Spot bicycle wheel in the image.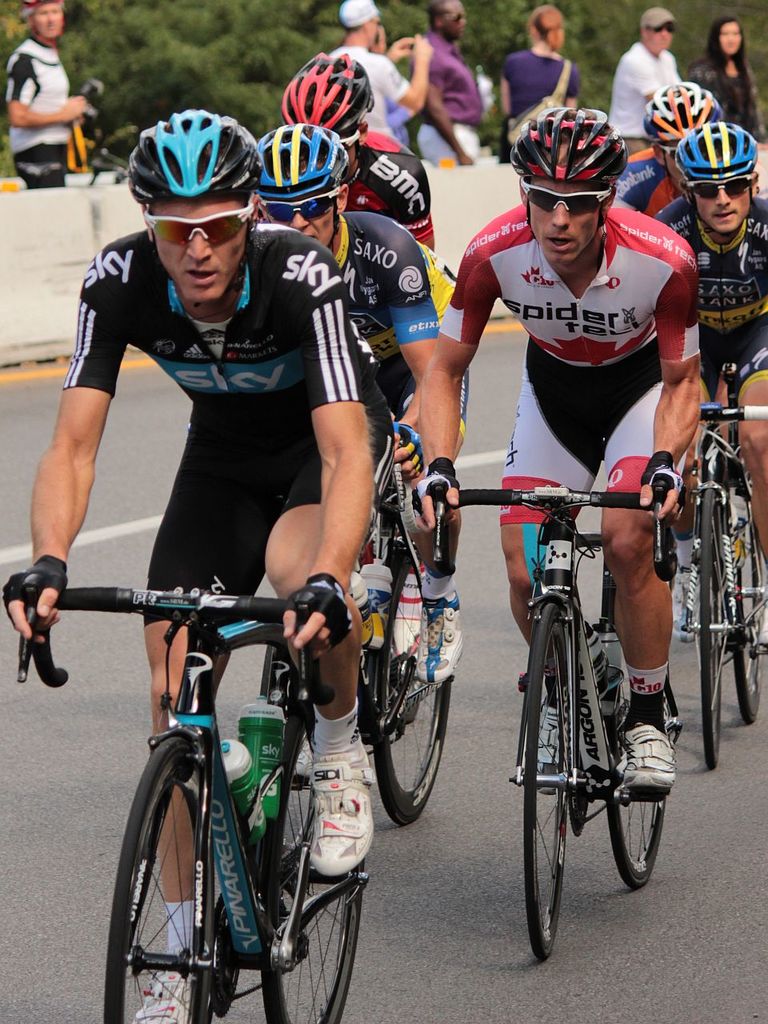
bicycle wheel found at 98,730,223,1023.
